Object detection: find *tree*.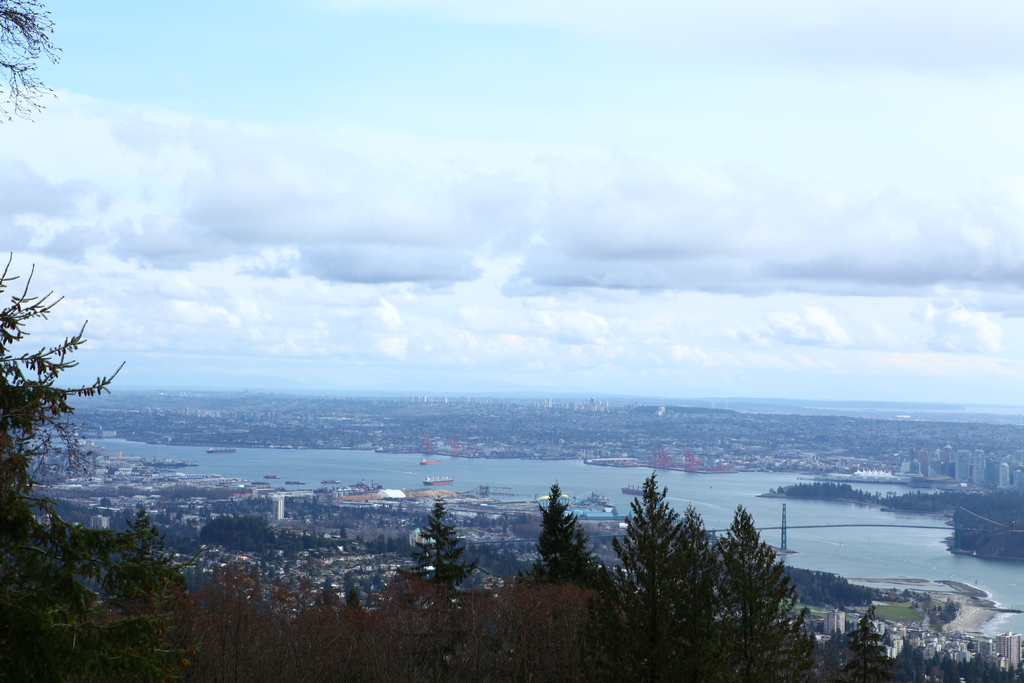
bbox=[94, 511, 194, 666].
